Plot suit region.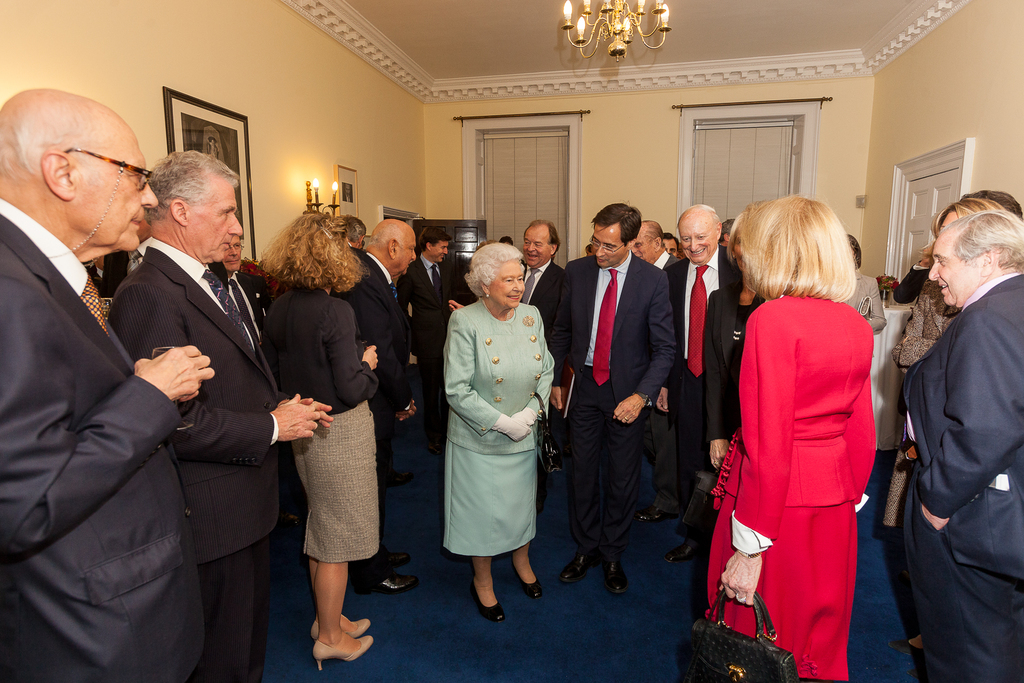
Plotted at bbox=(67, 133, 286, 672).
